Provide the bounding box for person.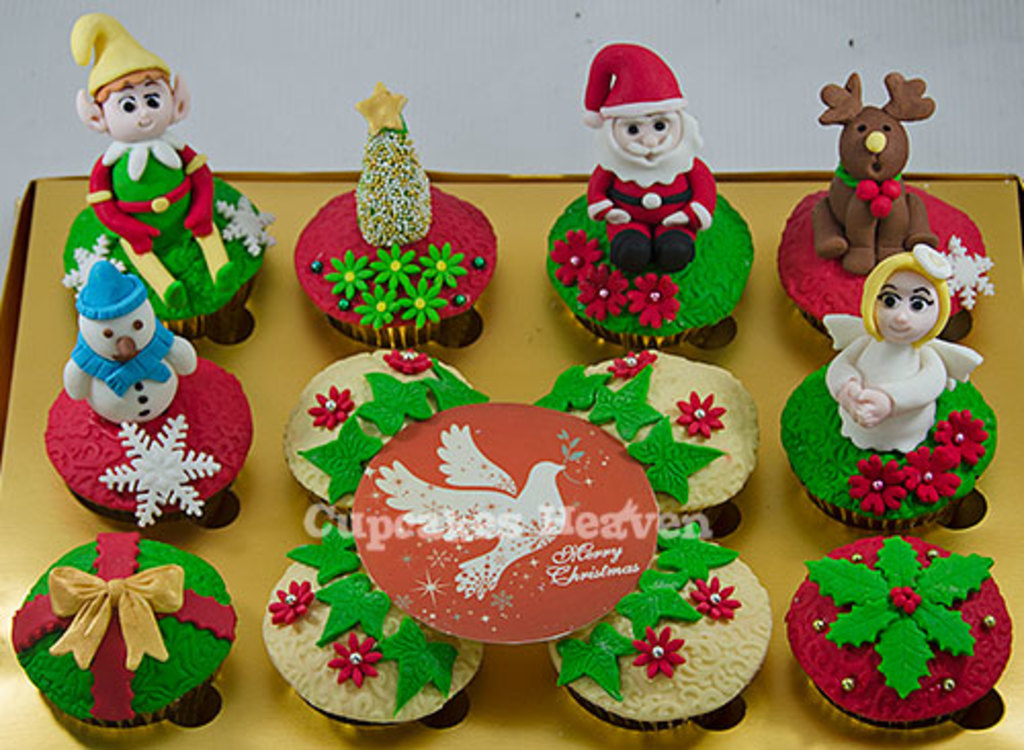
(x1=578, y1=41, x2=717, y2=277).
